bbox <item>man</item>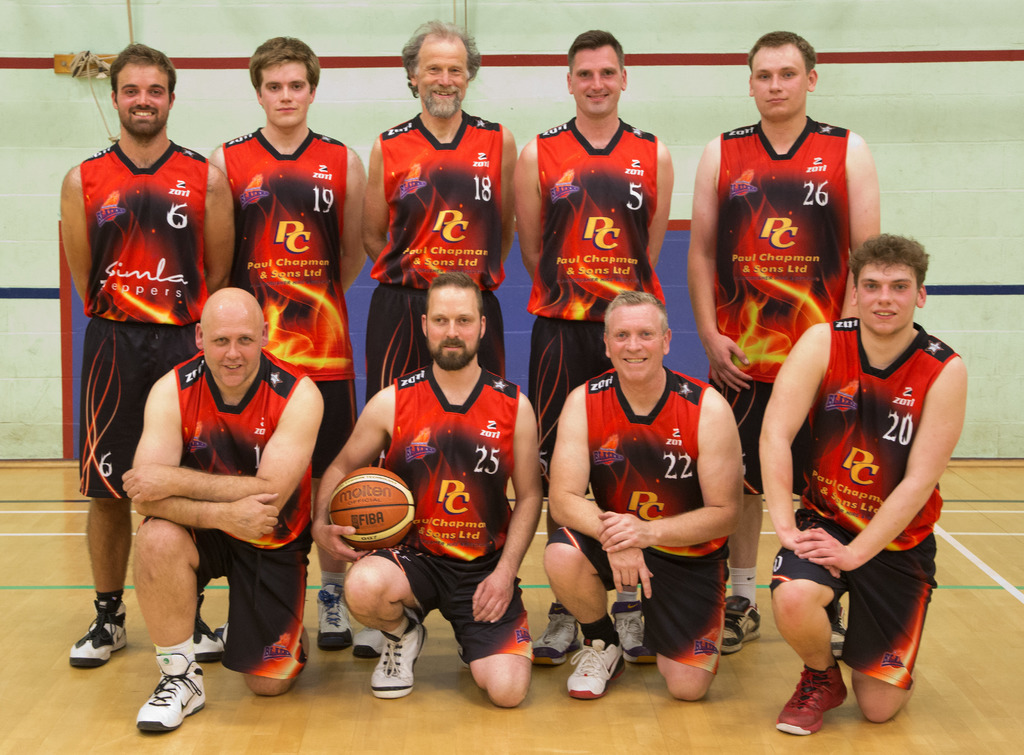
307, 274, 545, 717
